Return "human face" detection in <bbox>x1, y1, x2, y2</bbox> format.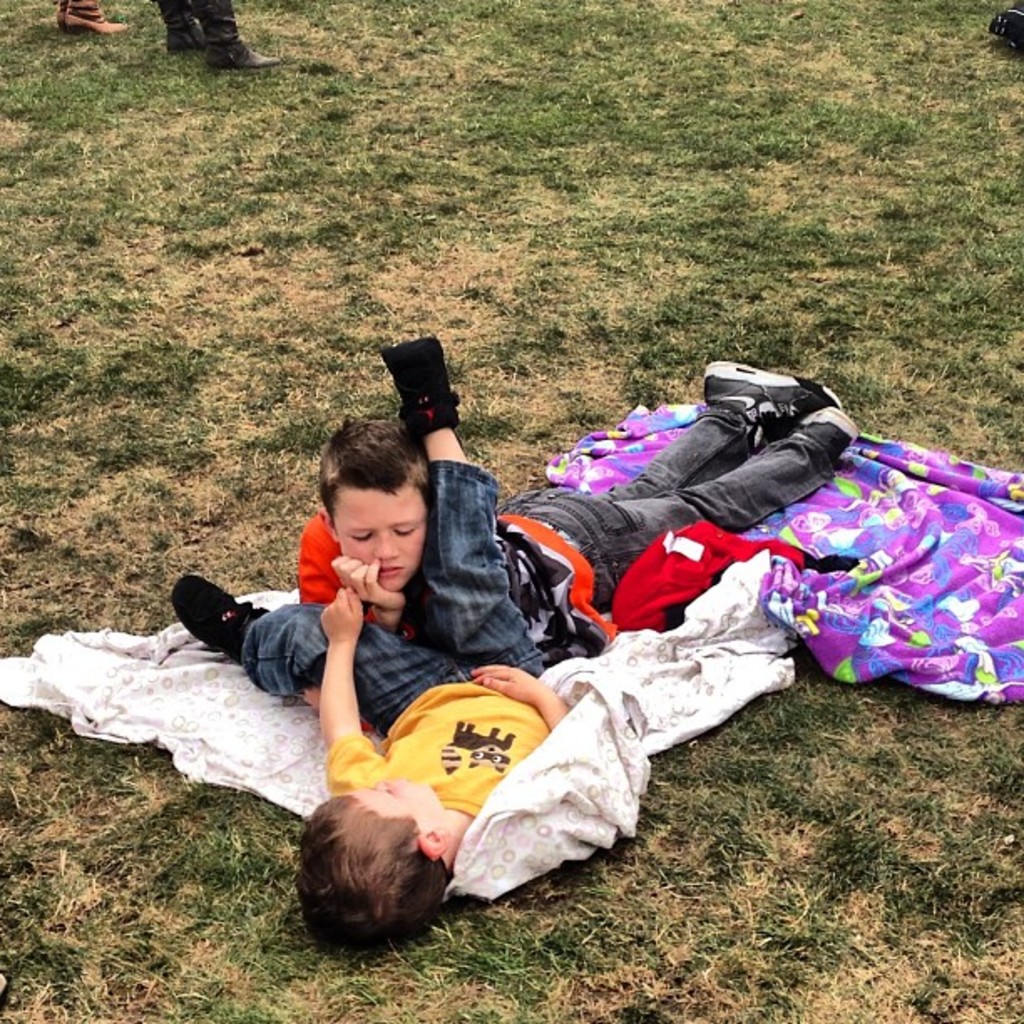
<bbox>333, 484, 423, 591</bbox>.
